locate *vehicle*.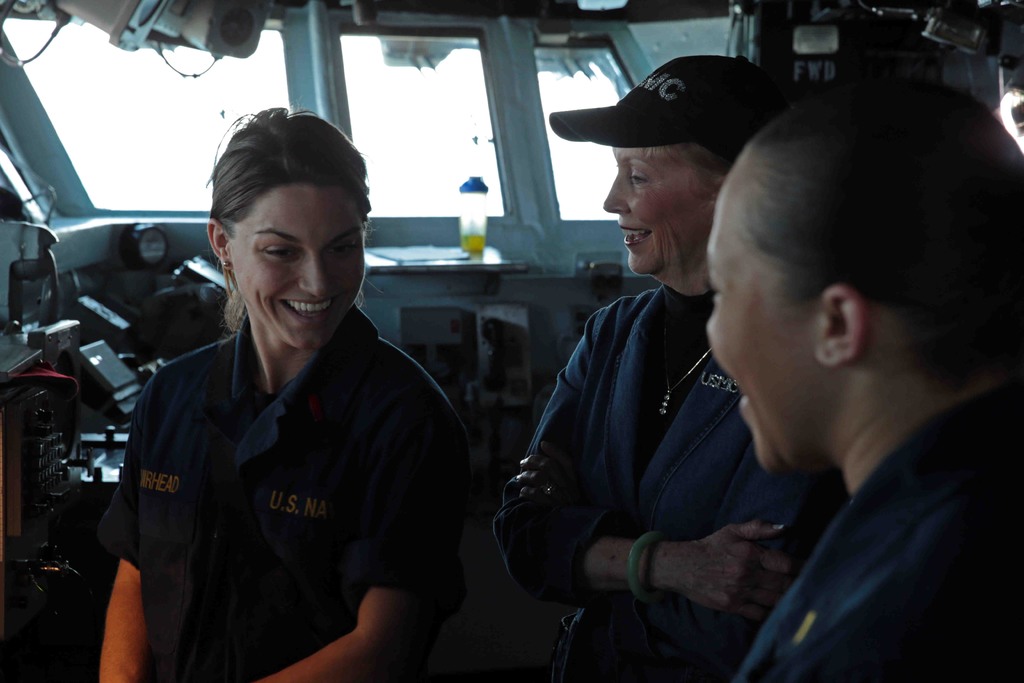
Bounding box: bbox=[0, 0, 1023, 682].
